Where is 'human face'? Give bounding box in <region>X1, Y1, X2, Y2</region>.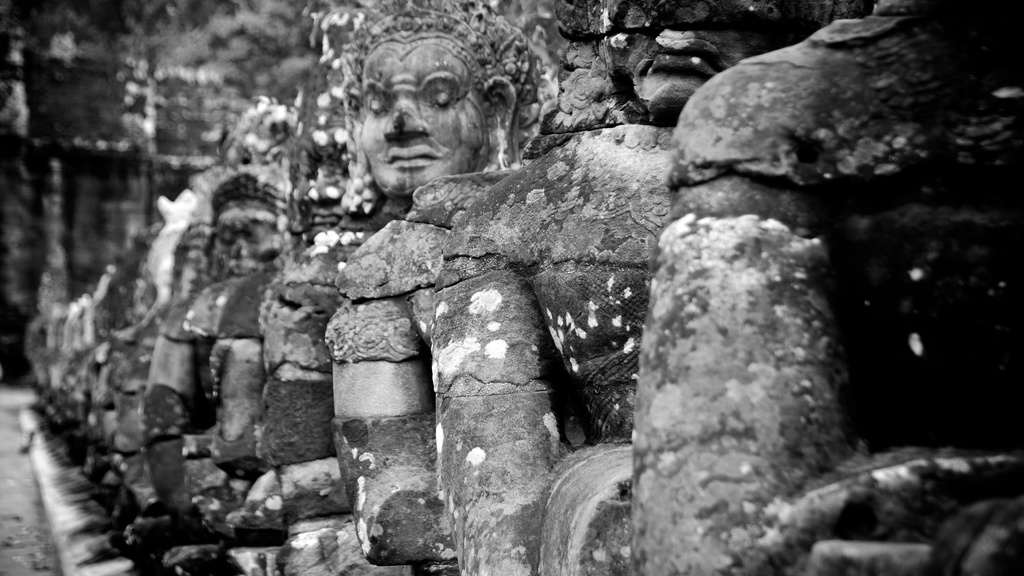
<region>358, 47, 483, 195</region>.
